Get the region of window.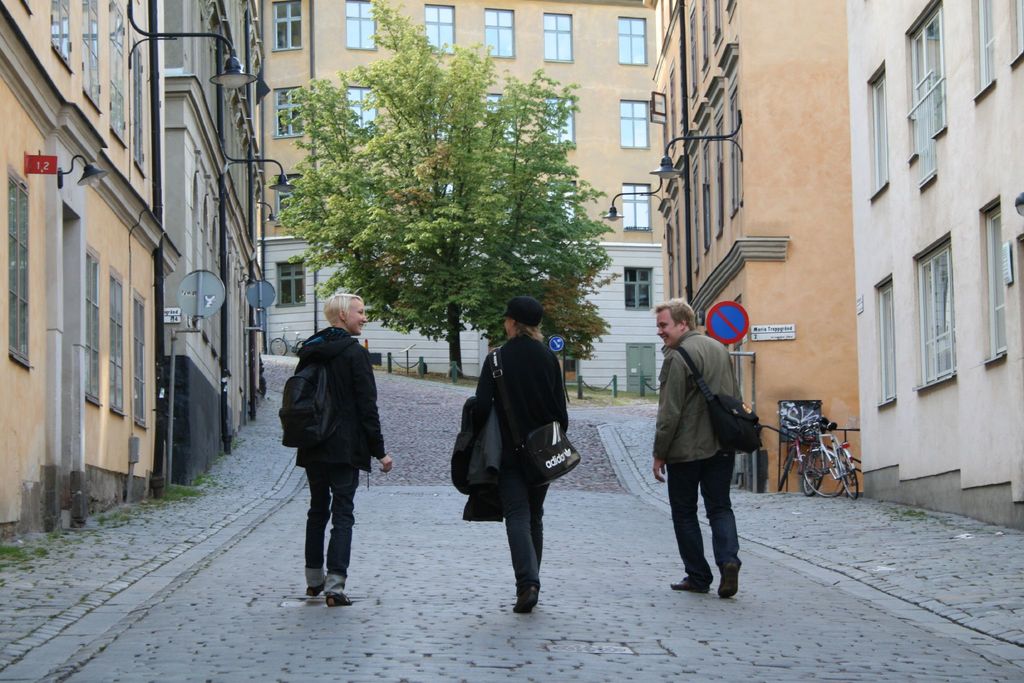
region(899, 0, 950, 195).
